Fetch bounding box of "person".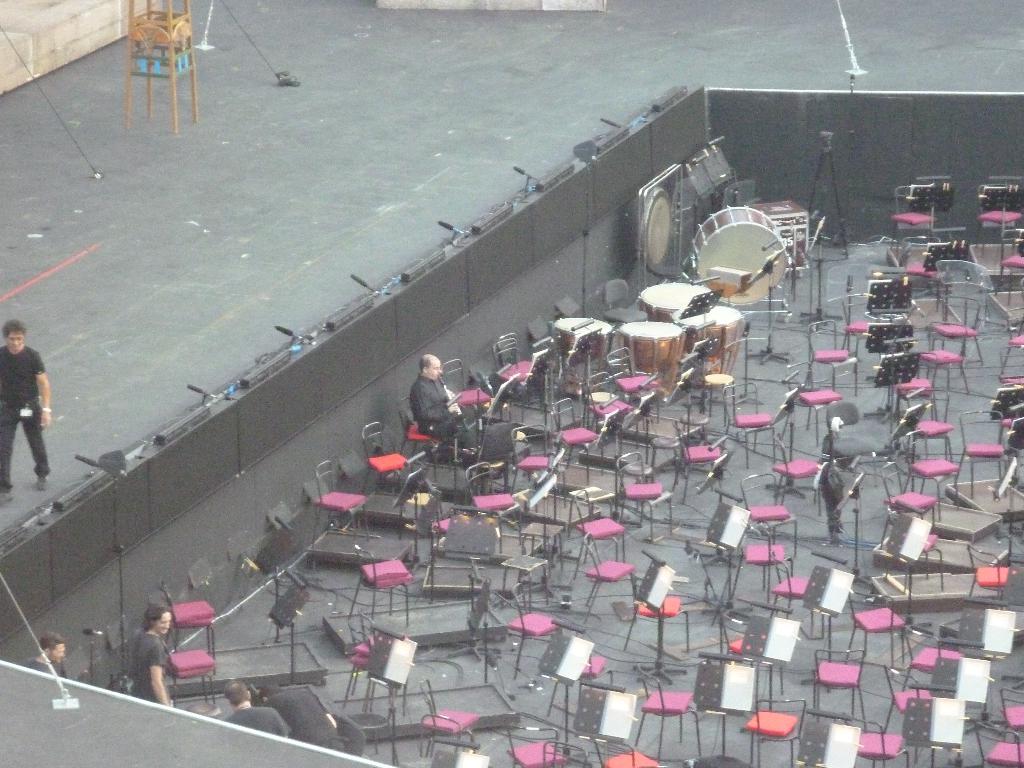
Bbox: left=408, top=349, right=472, bottom=448.
